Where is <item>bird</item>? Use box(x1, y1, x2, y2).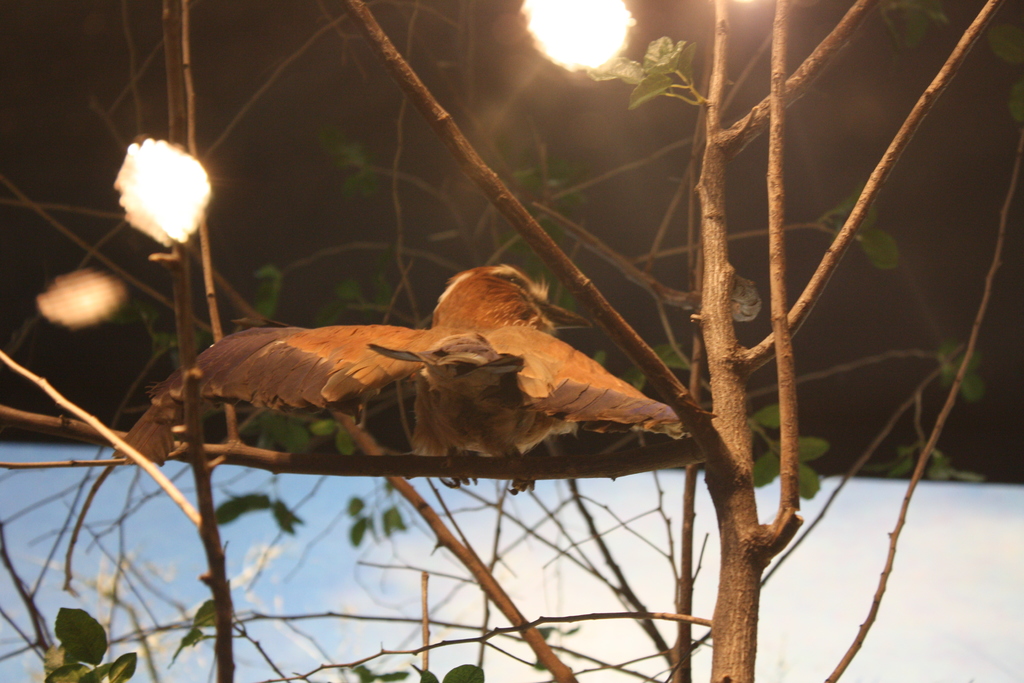
box(149, 286, 699, 486).
